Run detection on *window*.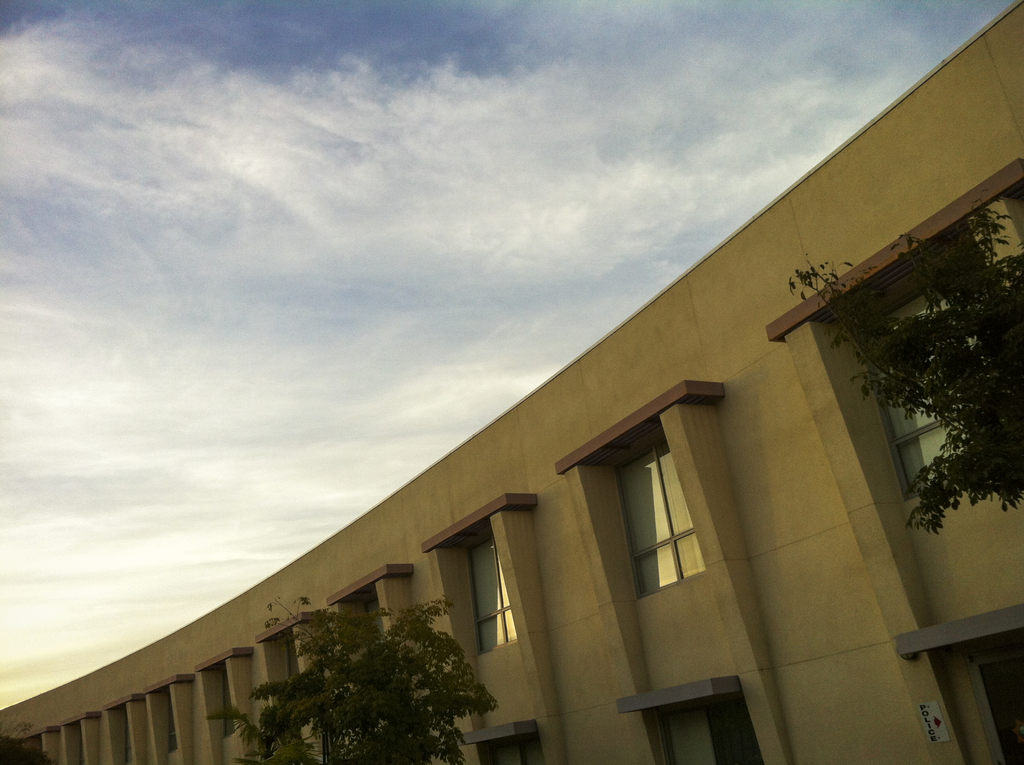
Result: (973, 647, 1023, 764).
